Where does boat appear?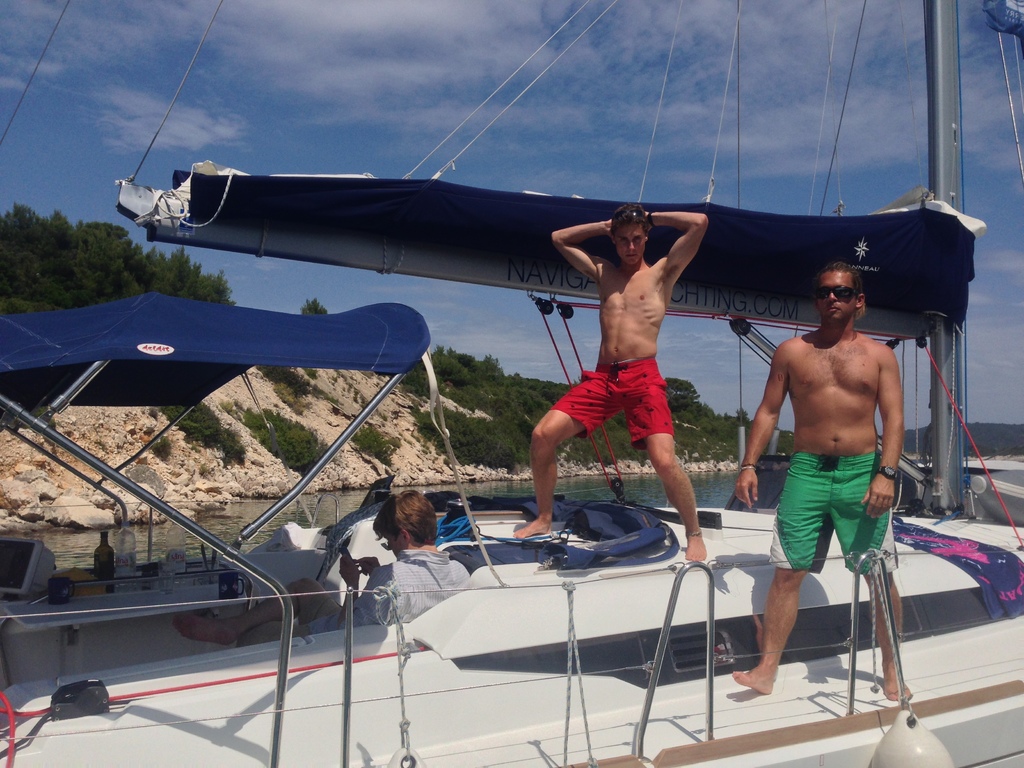
Appears at region(0, 0, 1023, 767).
